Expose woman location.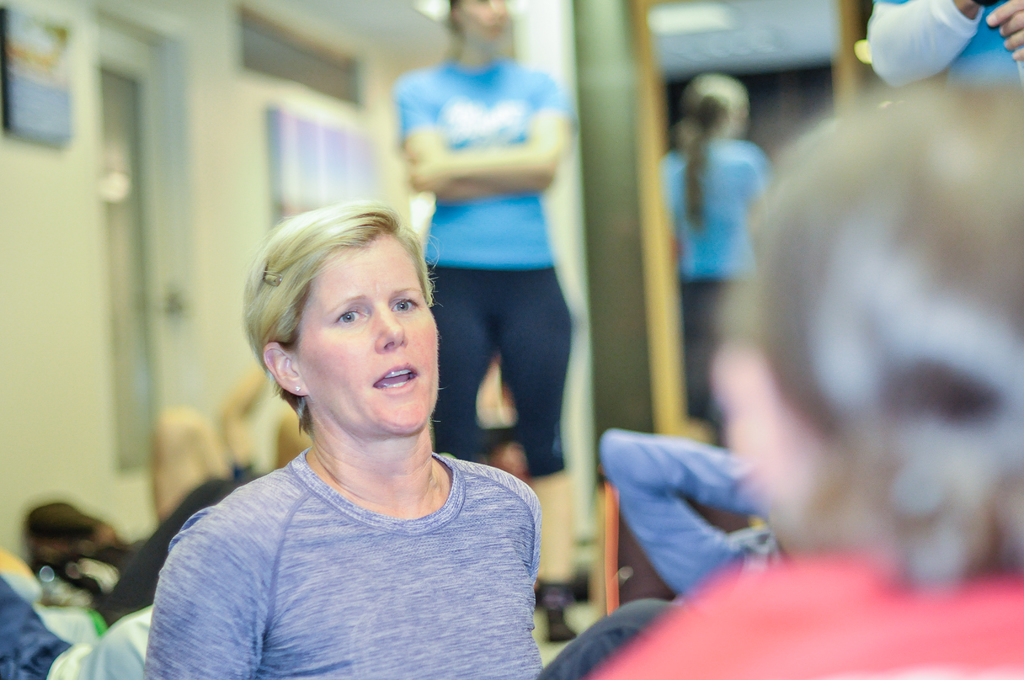
Exposed at region(143, 170, 582, 668).
